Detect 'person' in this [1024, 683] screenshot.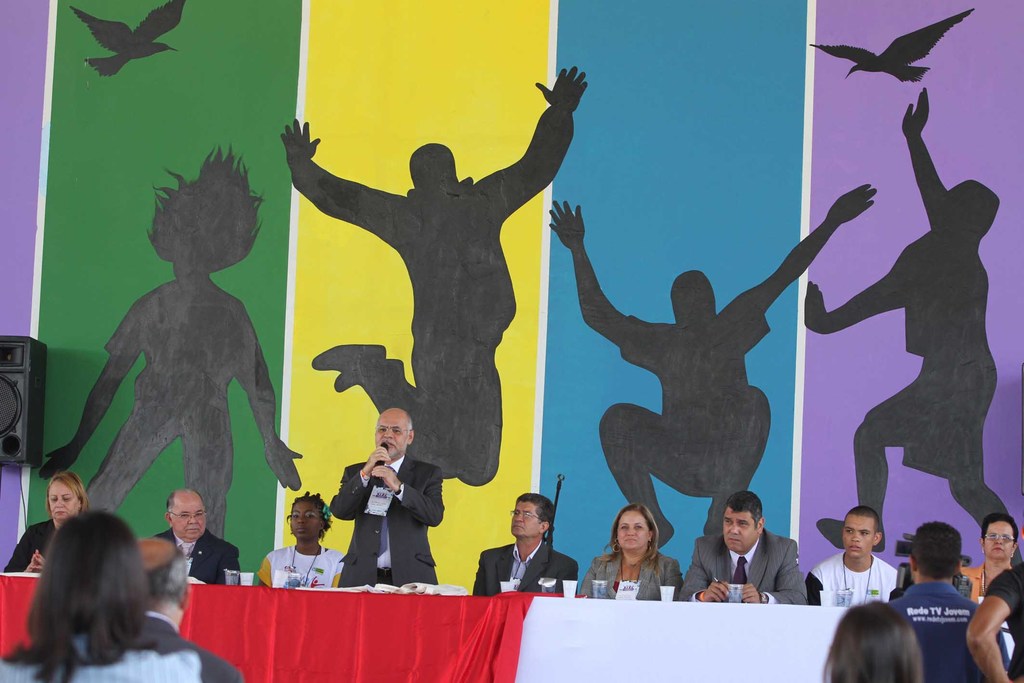
Detection: select_region(152, 486, 241, 588).
